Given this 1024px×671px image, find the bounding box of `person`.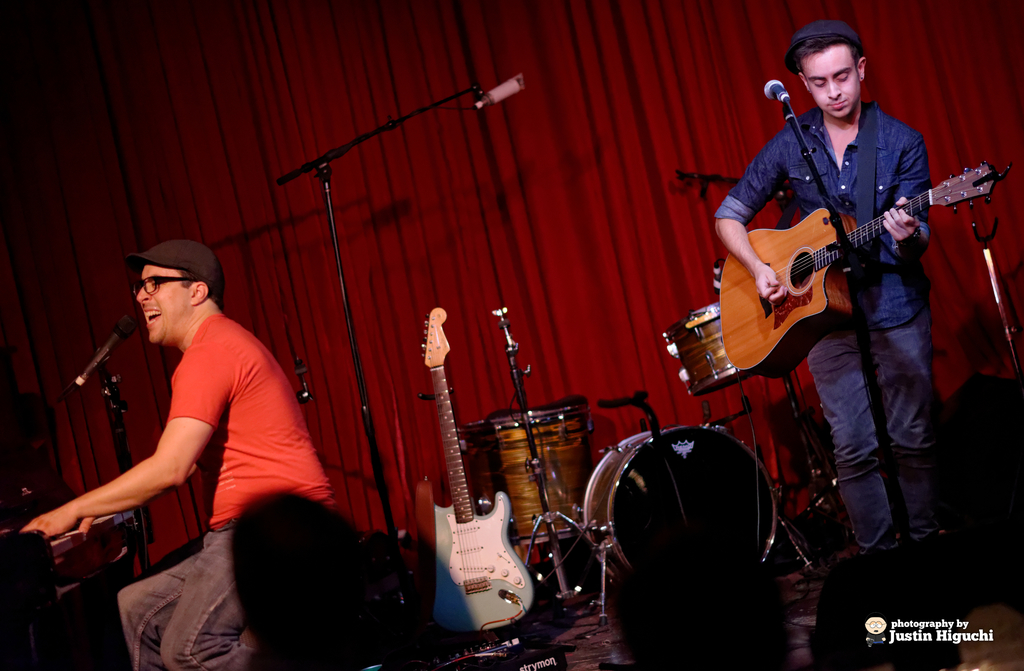
bbox=[13, 234, 344, 670].
